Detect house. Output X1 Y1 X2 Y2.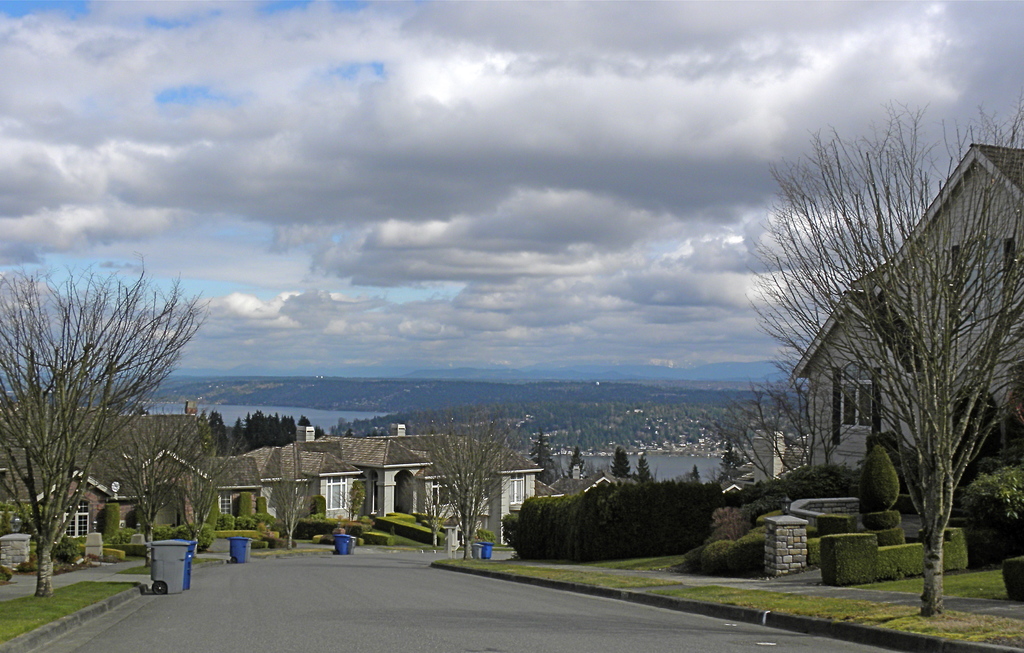
788 148 1023 539.
